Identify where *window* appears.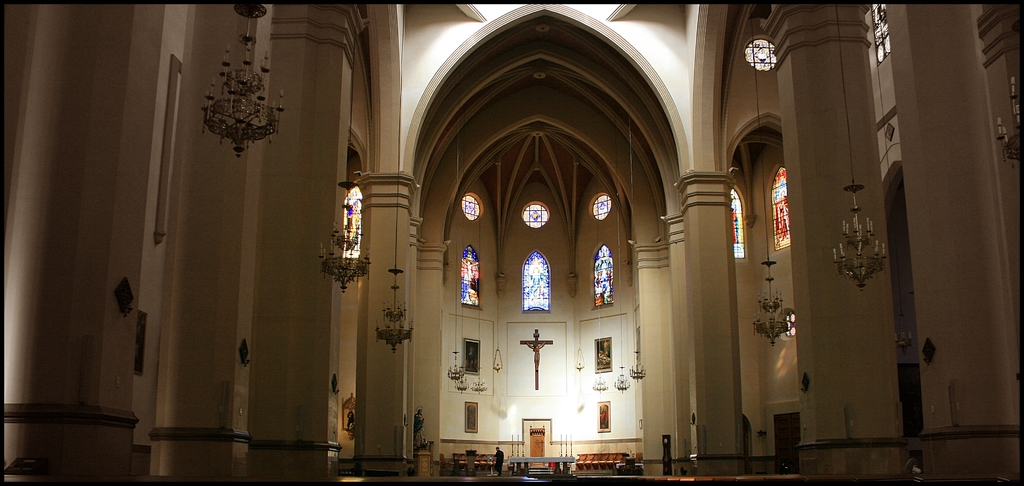
Appears at box(731, 185, 746, 262).
